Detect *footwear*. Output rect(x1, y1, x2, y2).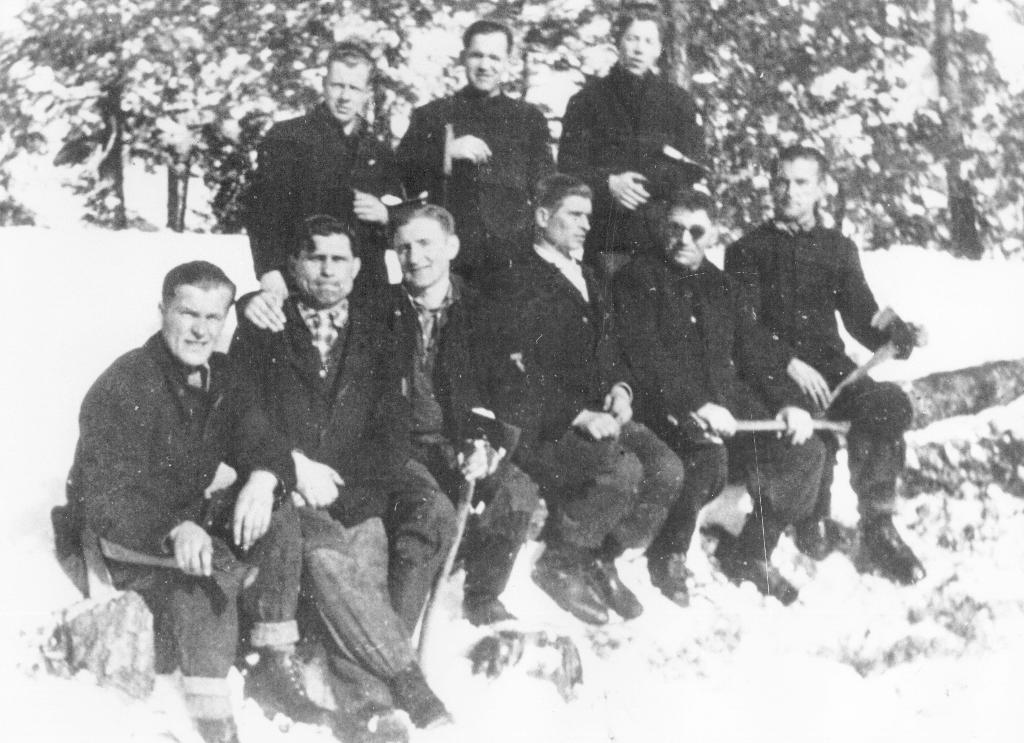
rect(862, 516, 924, 582).
